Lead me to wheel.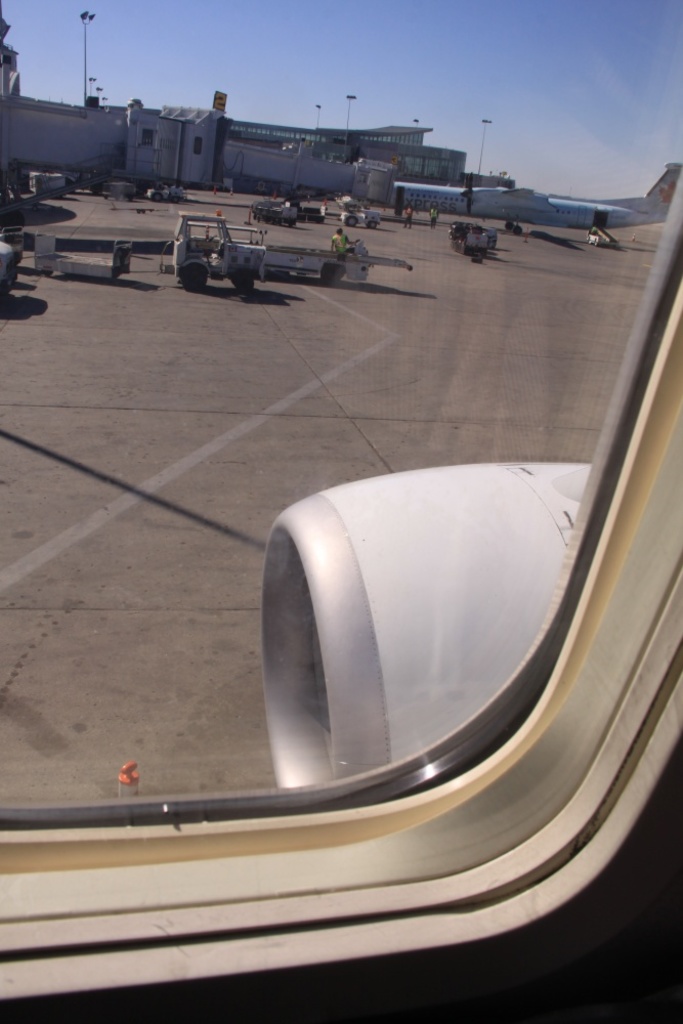
Lead to region(366, 221, 378, 231).
